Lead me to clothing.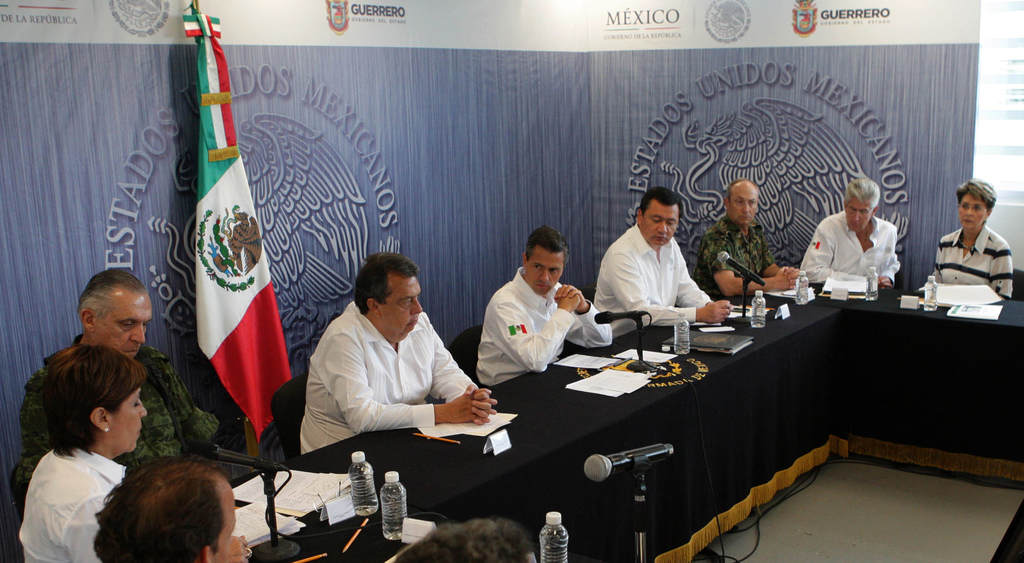
Lead to l=932, t=216, r=1020, b=307.
